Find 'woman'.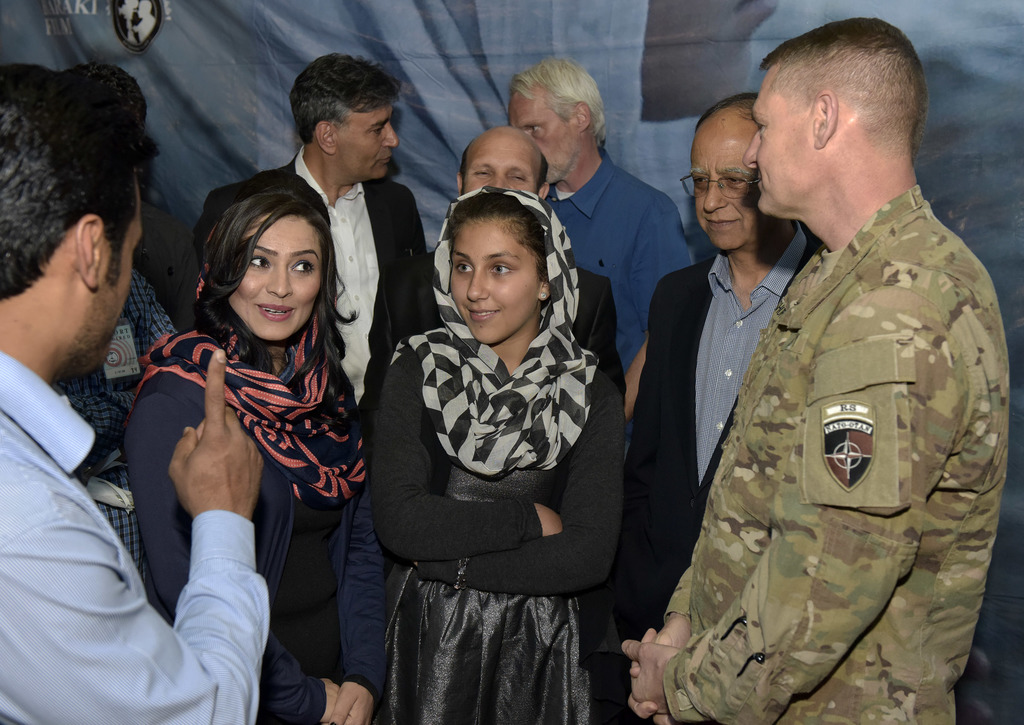
region(361, 138, 623, 723).
